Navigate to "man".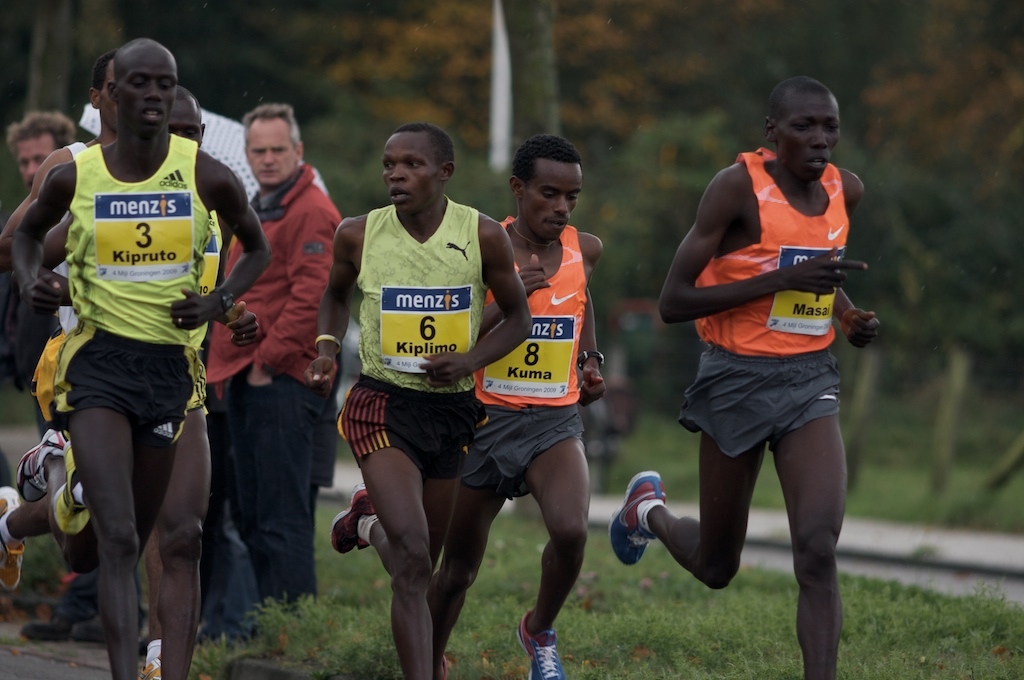
Navigation target: detection(300, 123, 536, 679).
